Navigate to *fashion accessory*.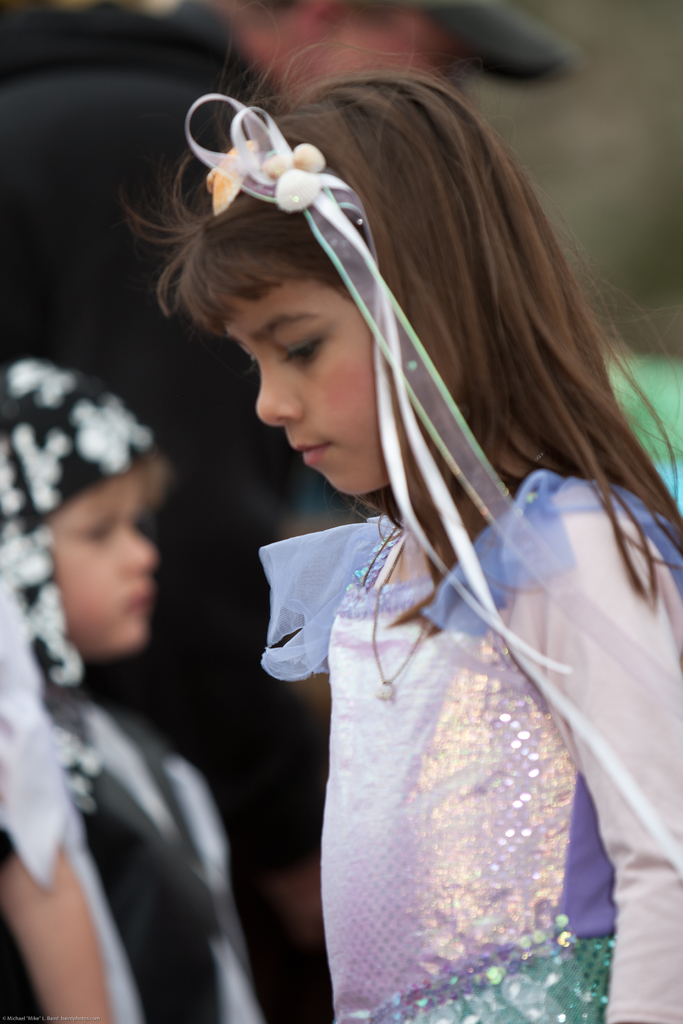
Navigation target: region(182, 94, 682, 876).
